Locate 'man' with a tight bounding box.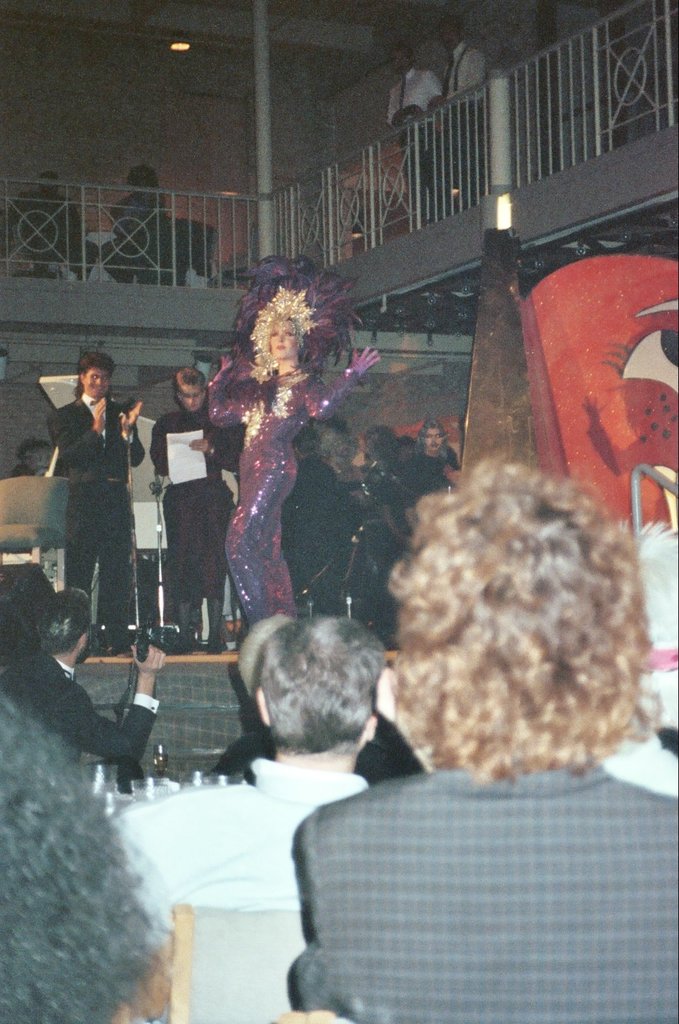
pyautogui.locateOnScreen(0, 586, 173, 765).
